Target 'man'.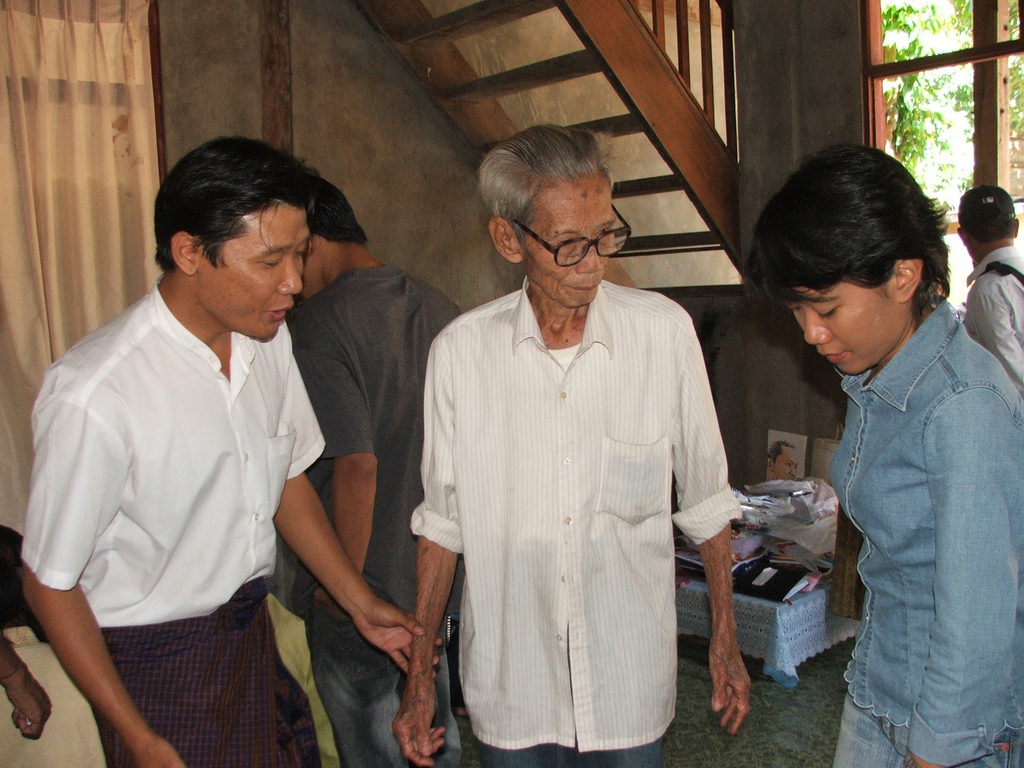
Target region: <box>292,182,461,767</box>.
